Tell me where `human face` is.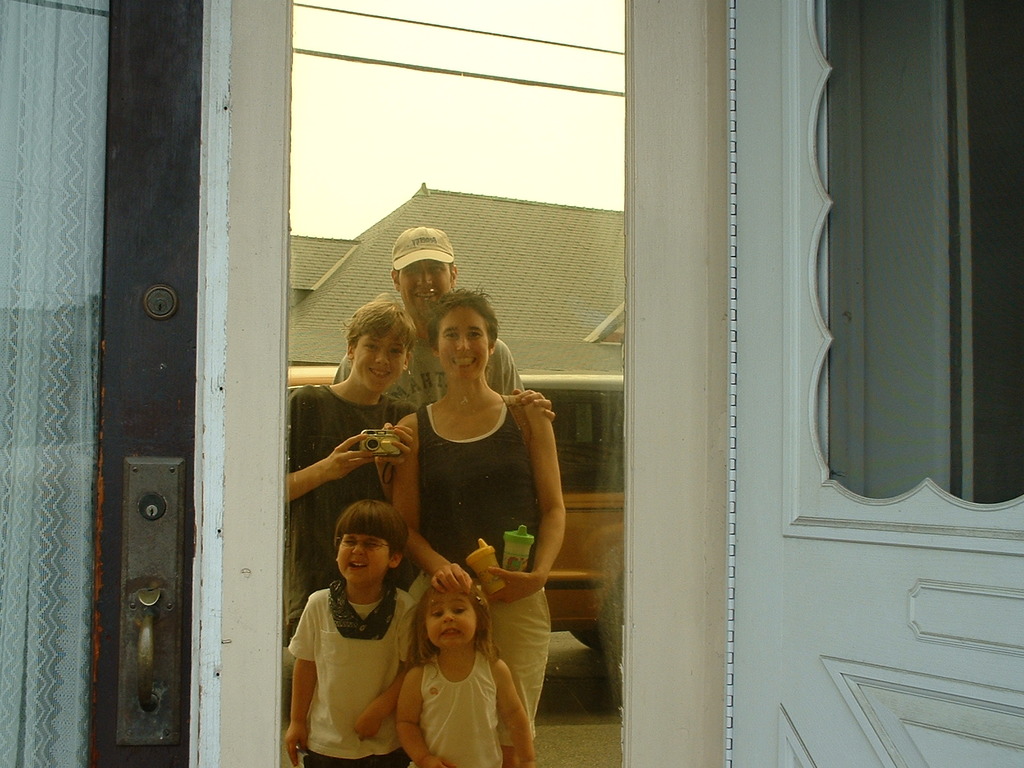
`human face` is at pyautogui.locateOnScreen(349, 328, 408, 397).
